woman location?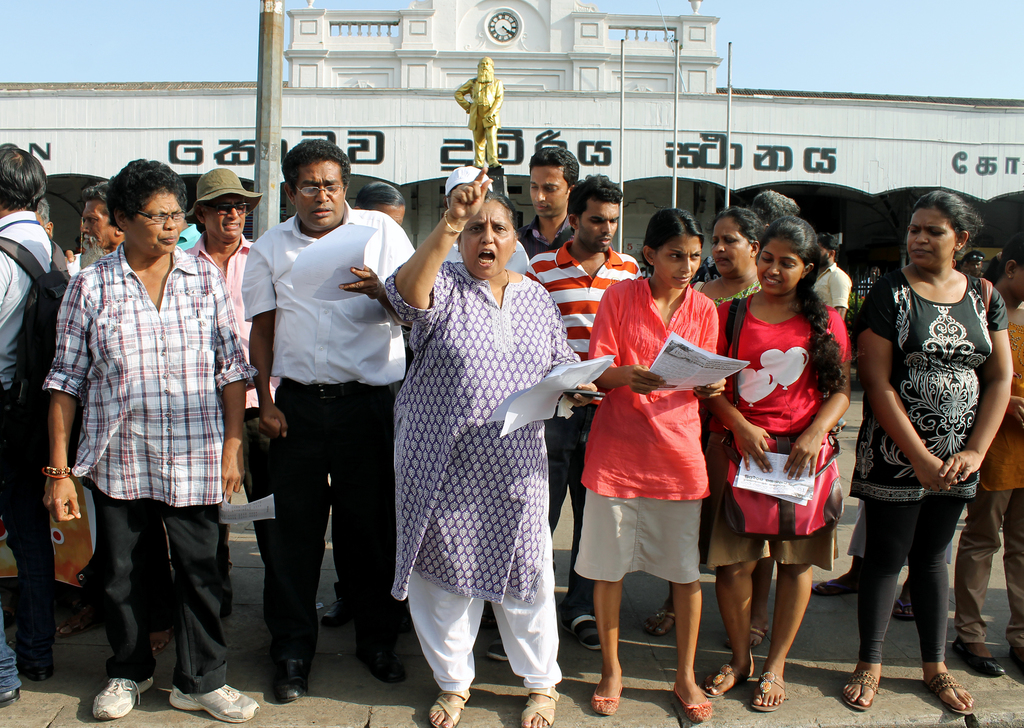
<bbox>699, 212, 852, 709</bbox>
